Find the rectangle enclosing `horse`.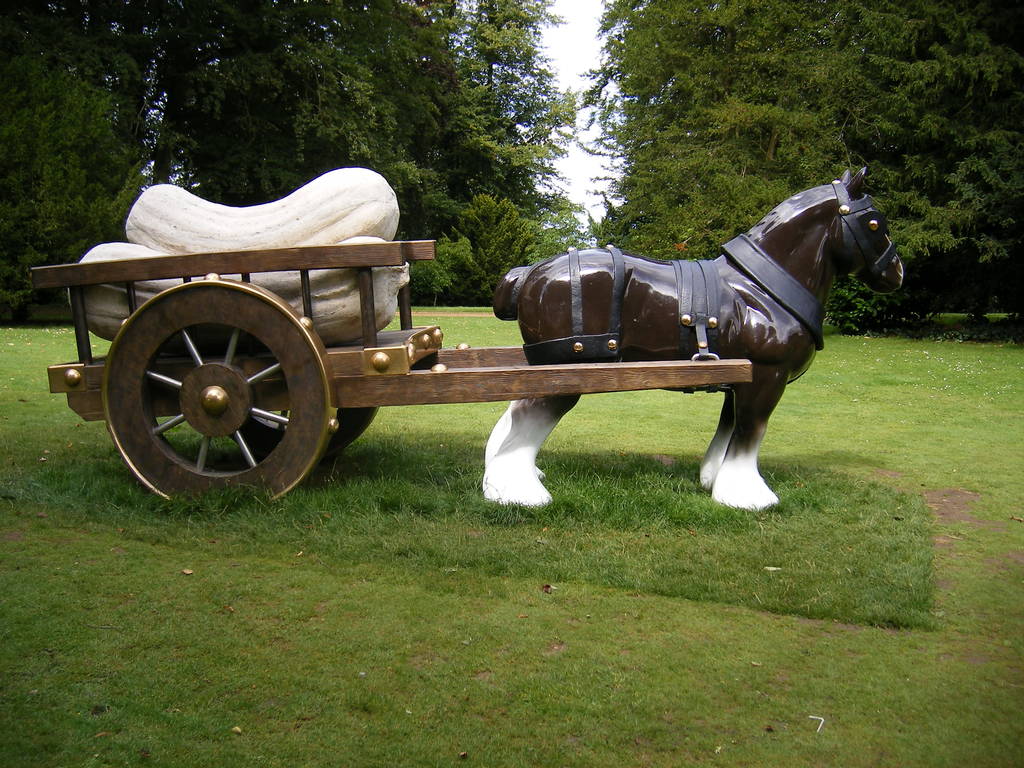
detection(483, 161, 906, 511).
